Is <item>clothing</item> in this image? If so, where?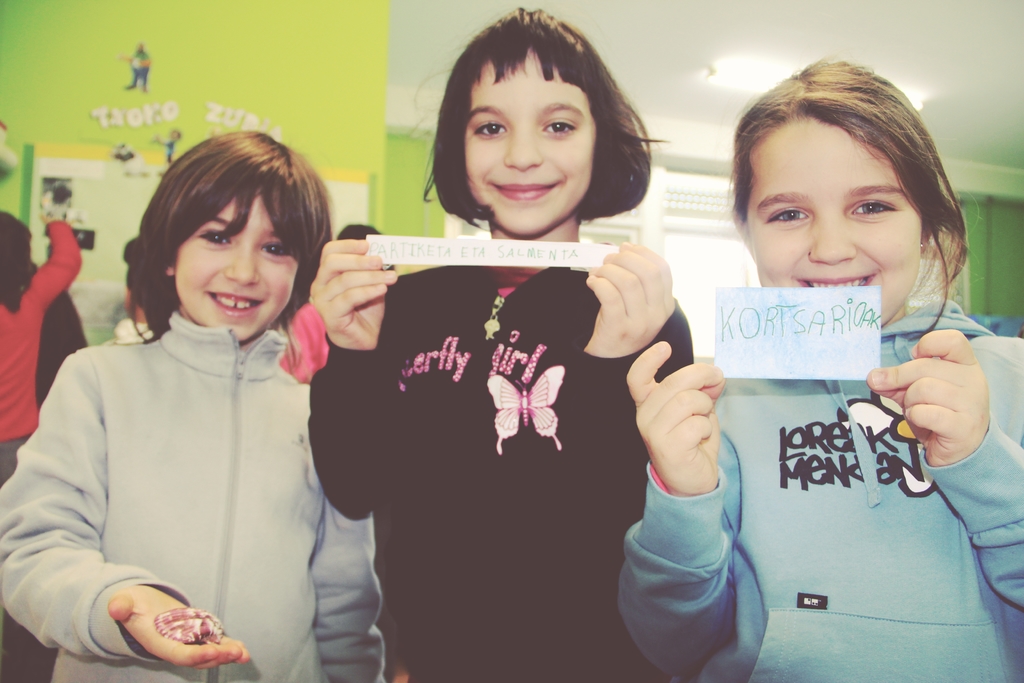
Yes, at box(622, 285, 1023, 682).
